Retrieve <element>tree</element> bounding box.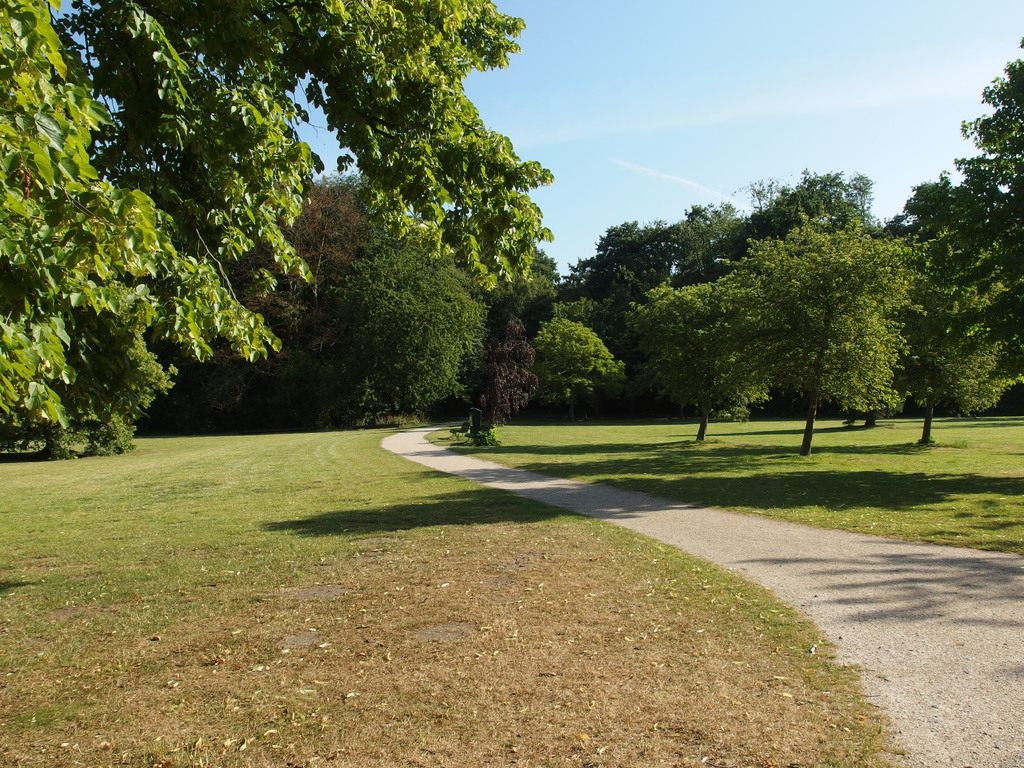
Bounding box: <box>932,35,1023,422</box>.
